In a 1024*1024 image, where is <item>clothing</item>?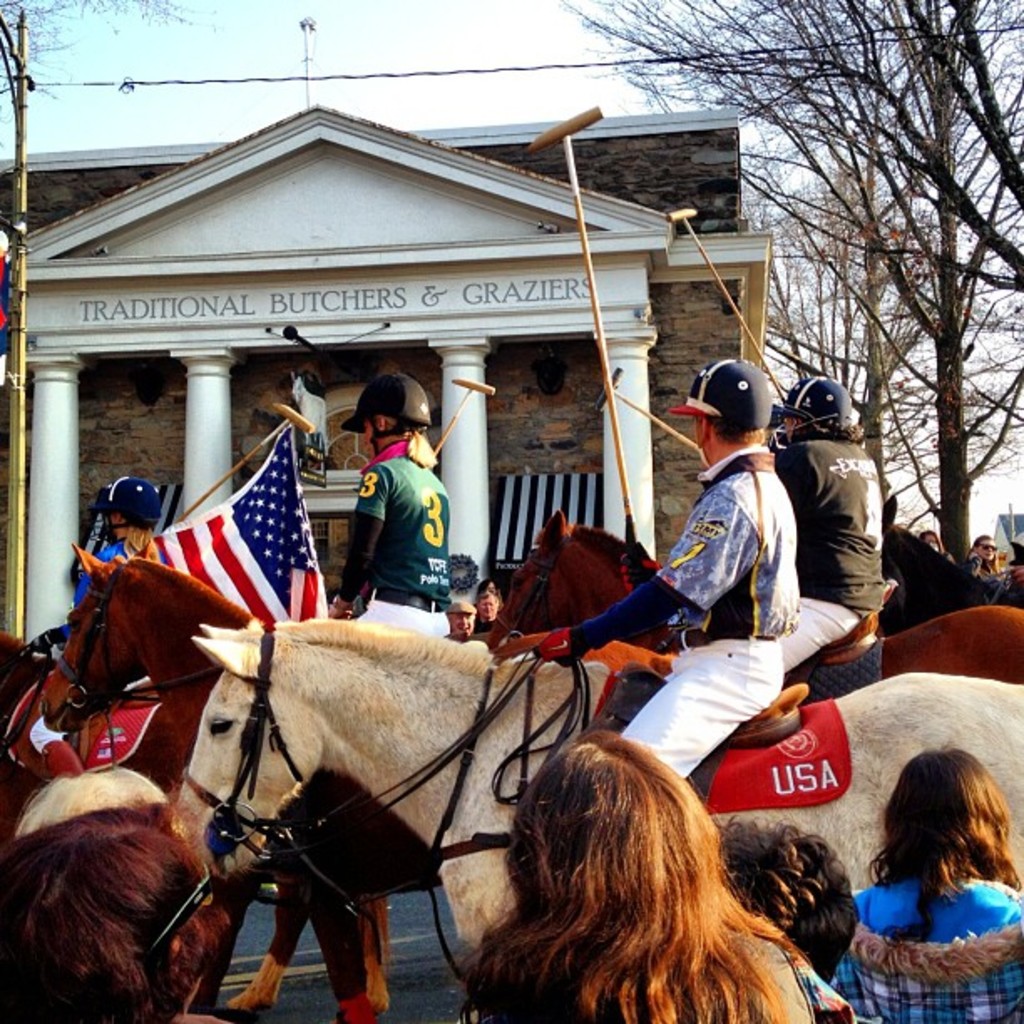
[left=0, top=699, right=171, bottom=771].
